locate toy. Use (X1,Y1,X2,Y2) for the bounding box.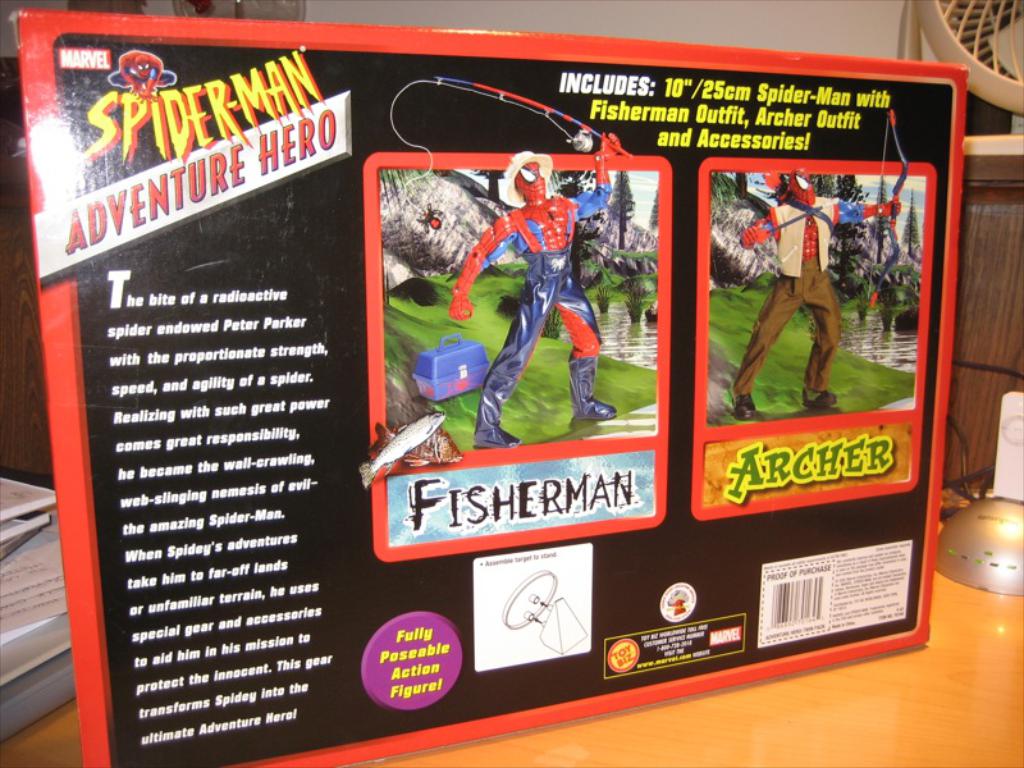
(724,102,916,434).
